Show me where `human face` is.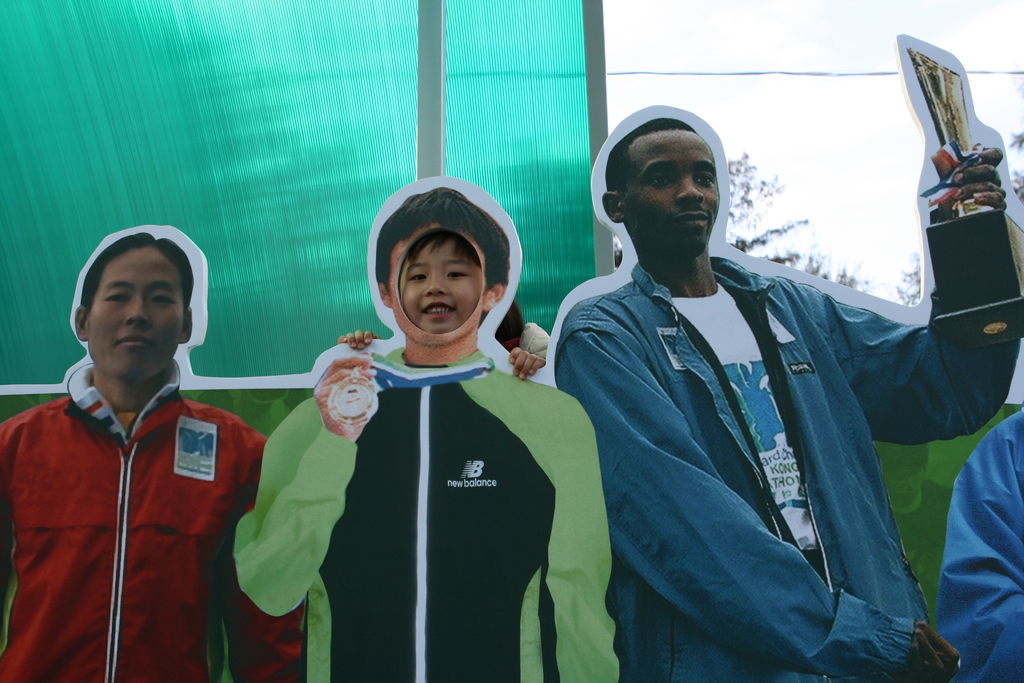
`human face` is at [x1=86, y1=243, x2=181, y2=379].
